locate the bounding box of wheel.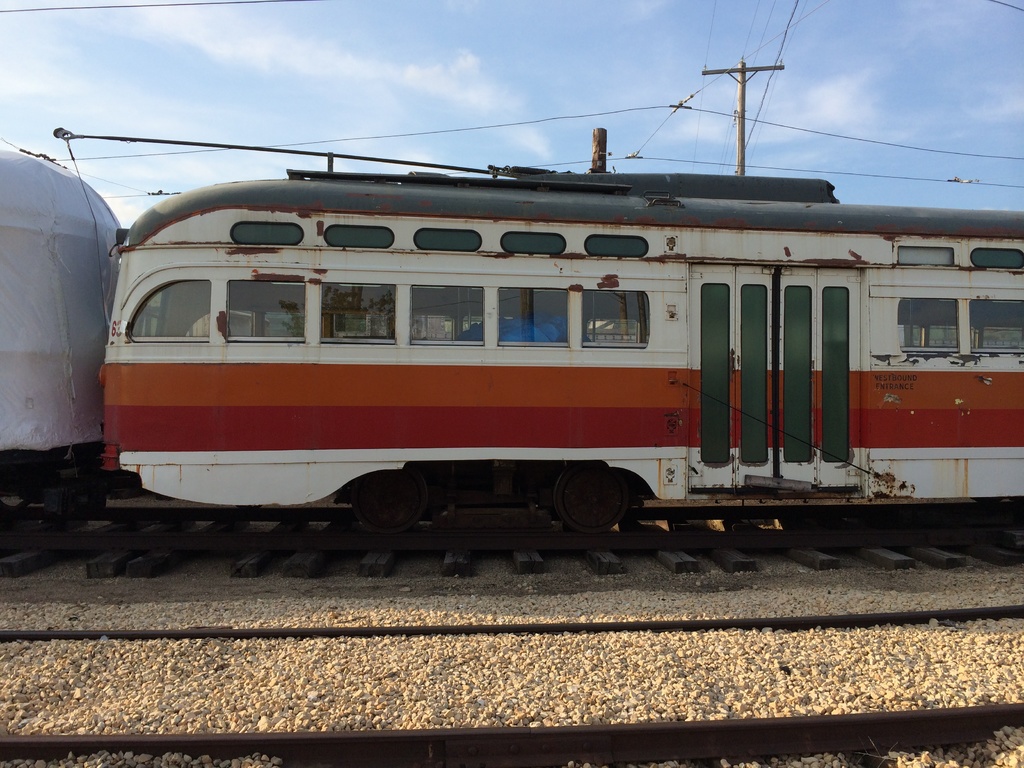
Bounding box: (552,467,628,536).
